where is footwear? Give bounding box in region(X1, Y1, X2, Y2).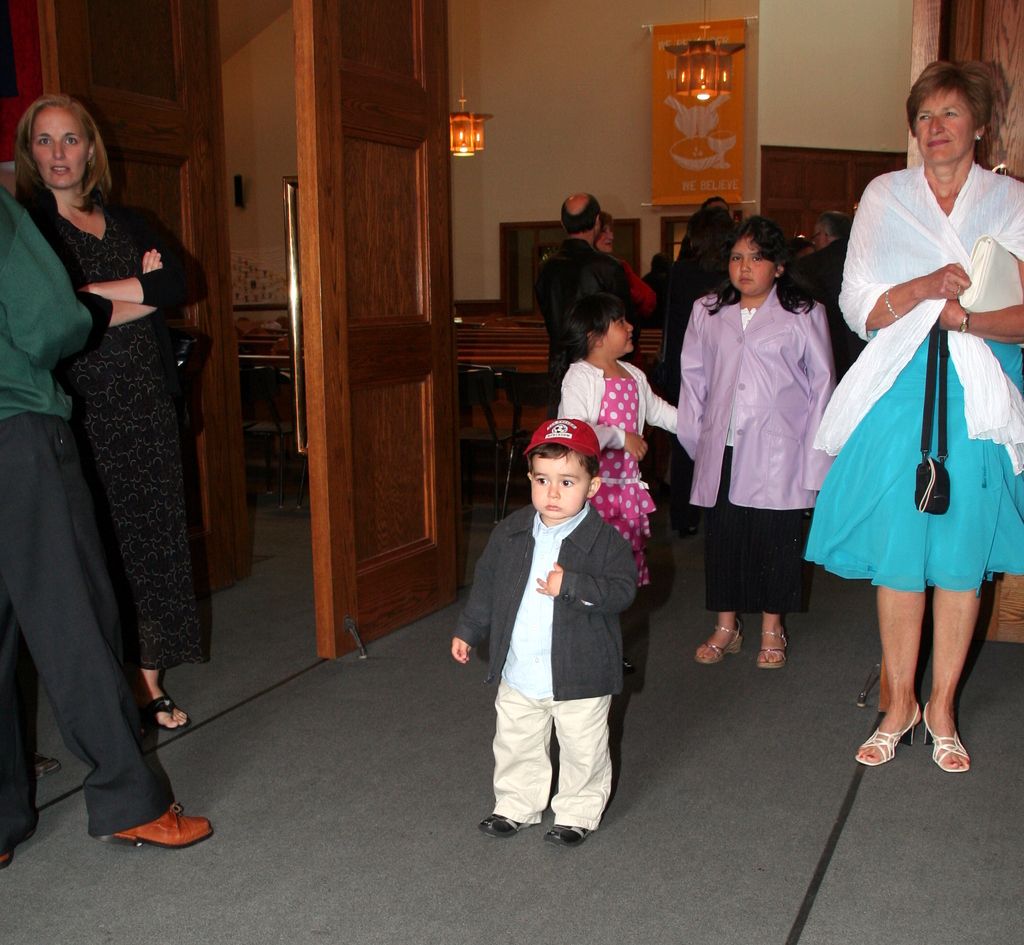
region(851, 699, 925, 762).
